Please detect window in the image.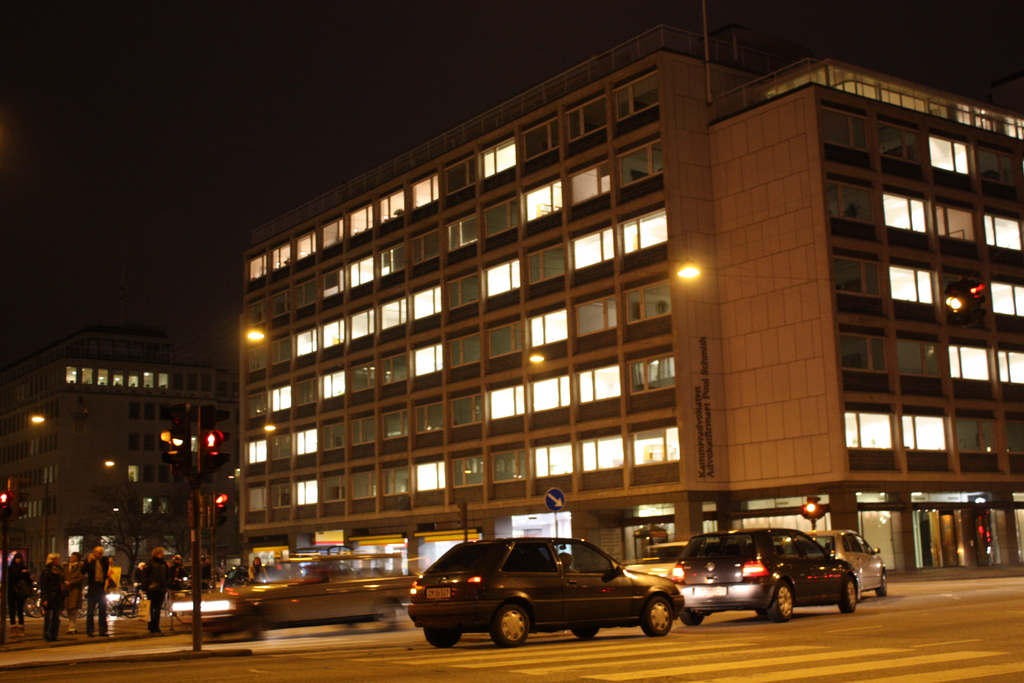
box(320, 368, 345, 401).
